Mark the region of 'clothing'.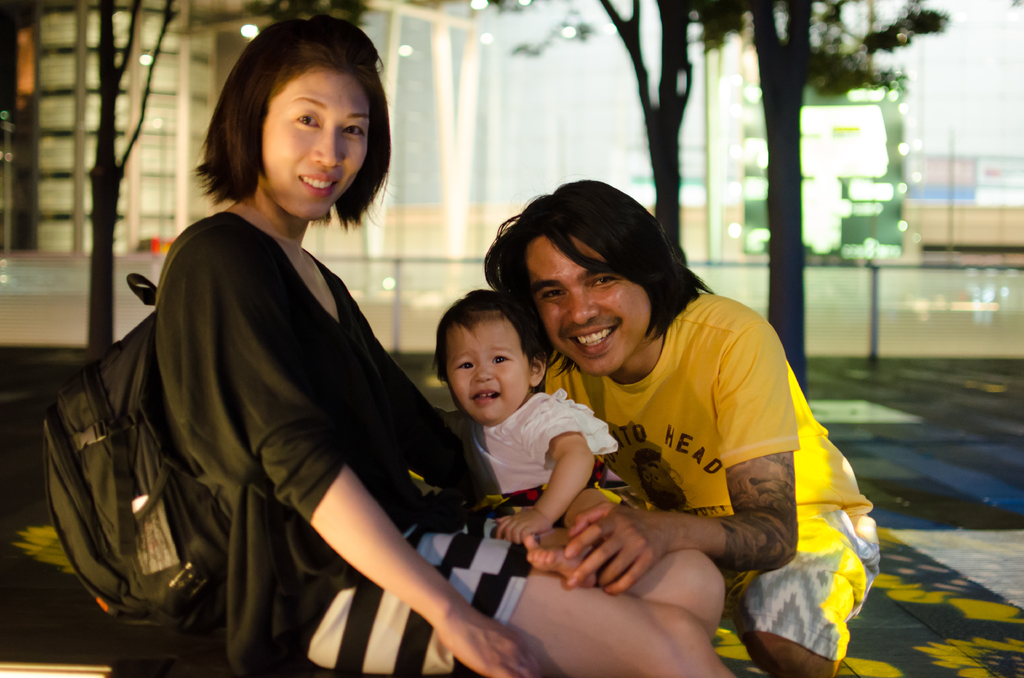
Region: {"x1": 509, "y1": 259, "x2": 840, "y2": 640}.
